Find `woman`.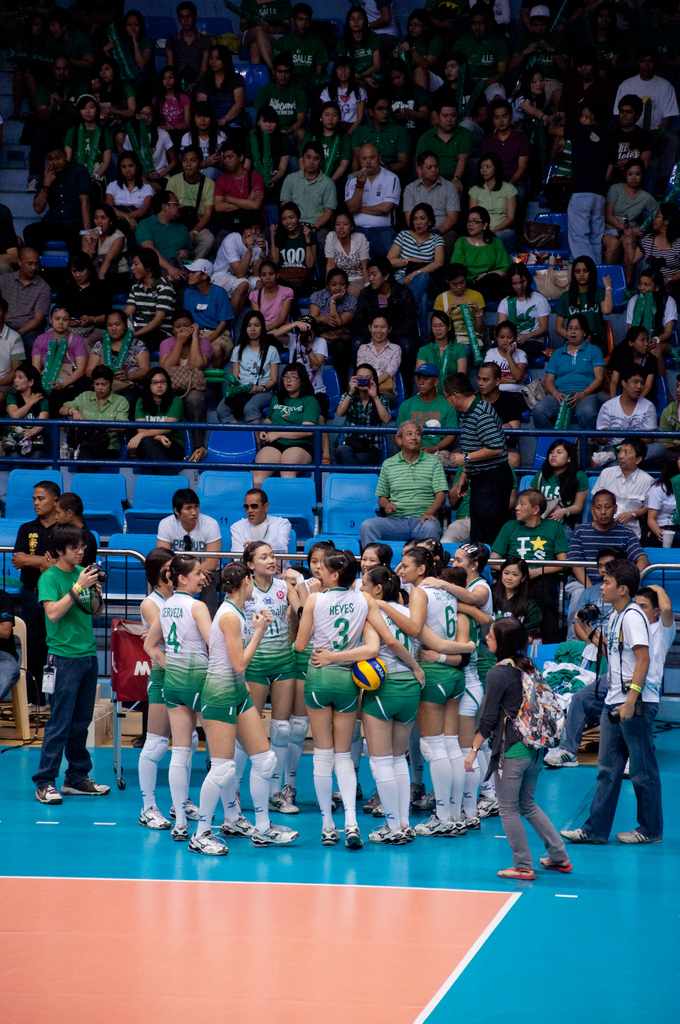
bbox(142, 556, 243, 839).
